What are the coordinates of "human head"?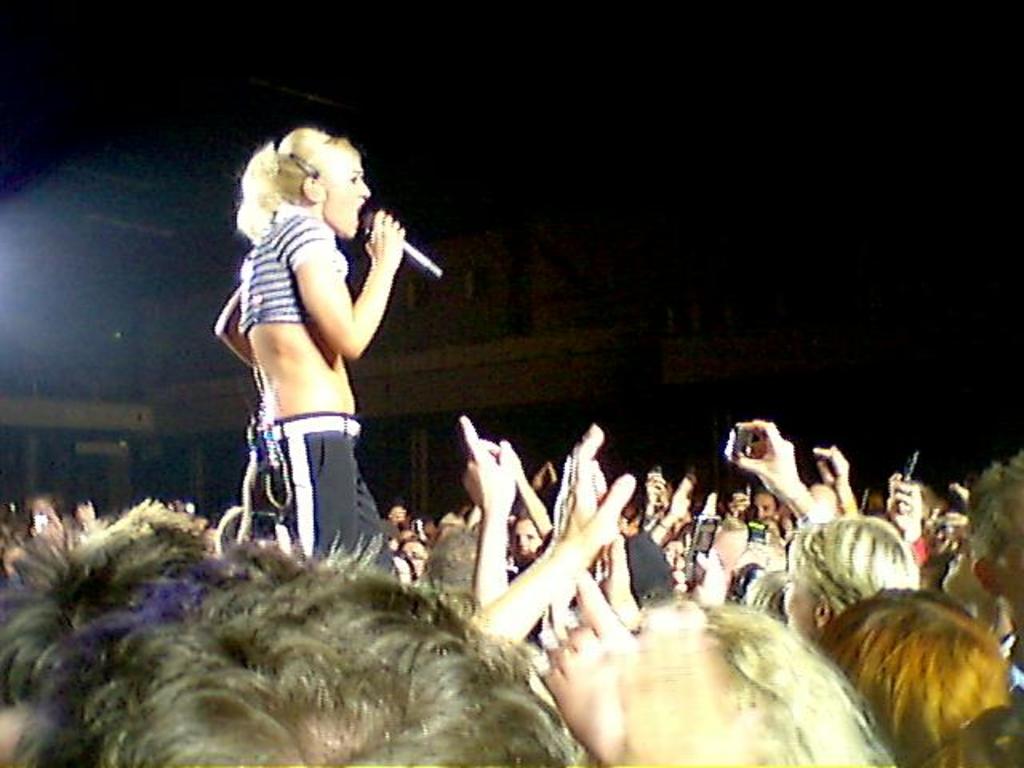
970,454,1022,613.
